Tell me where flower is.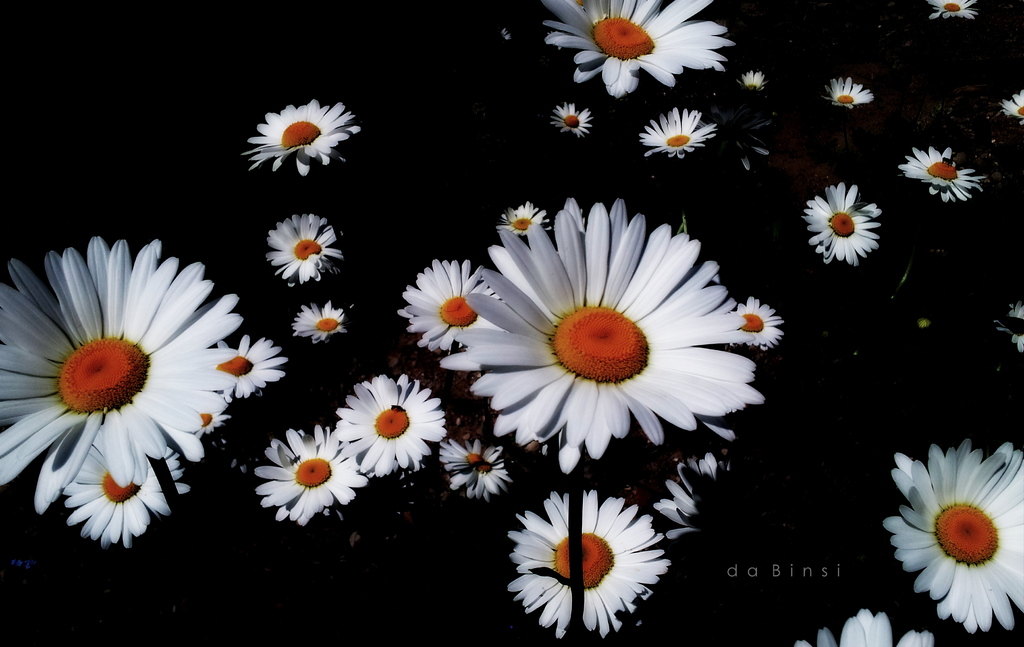
flower is at x1=998 y1=88 x2=1023 y2=125.
